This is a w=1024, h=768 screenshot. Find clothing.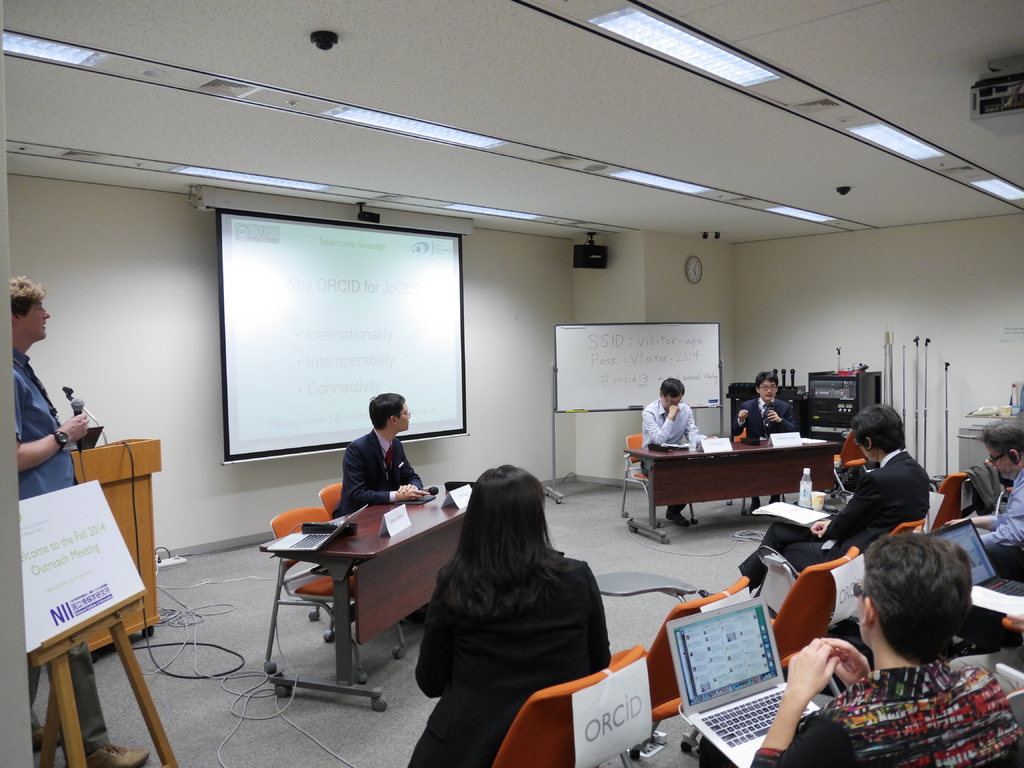
Bounding box: [left=639, top=396, right=705, bottom=515].
